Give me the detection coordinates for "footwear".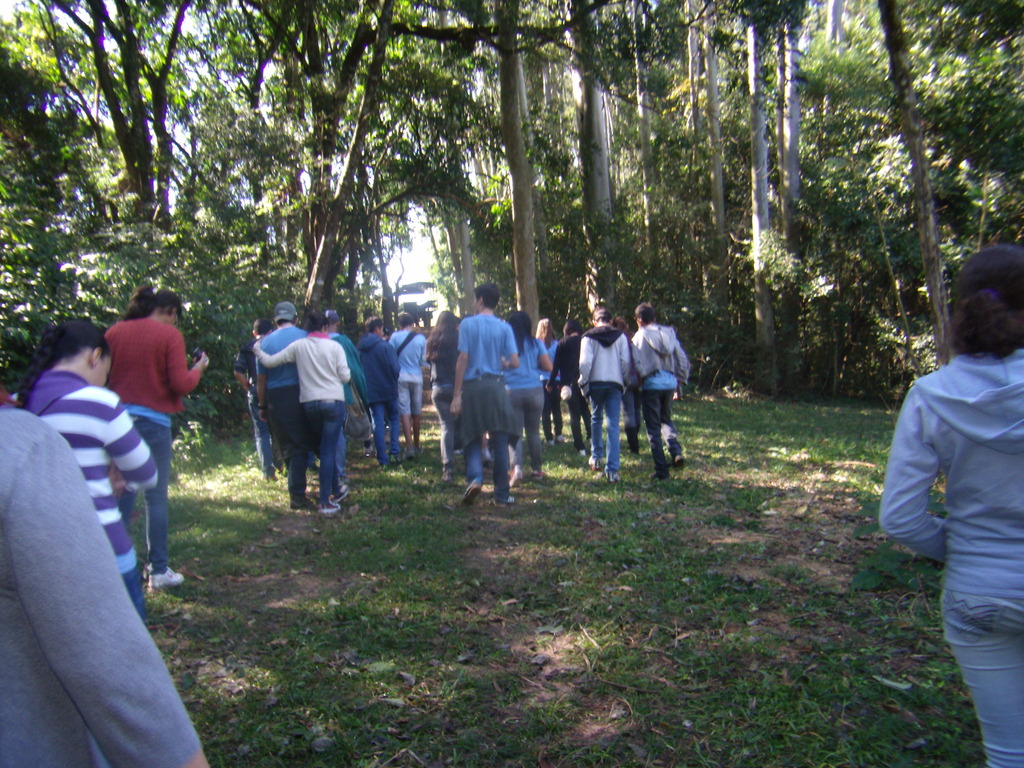
{"left": 279, "top": 463, "right": 283, "bottom": 474}.
